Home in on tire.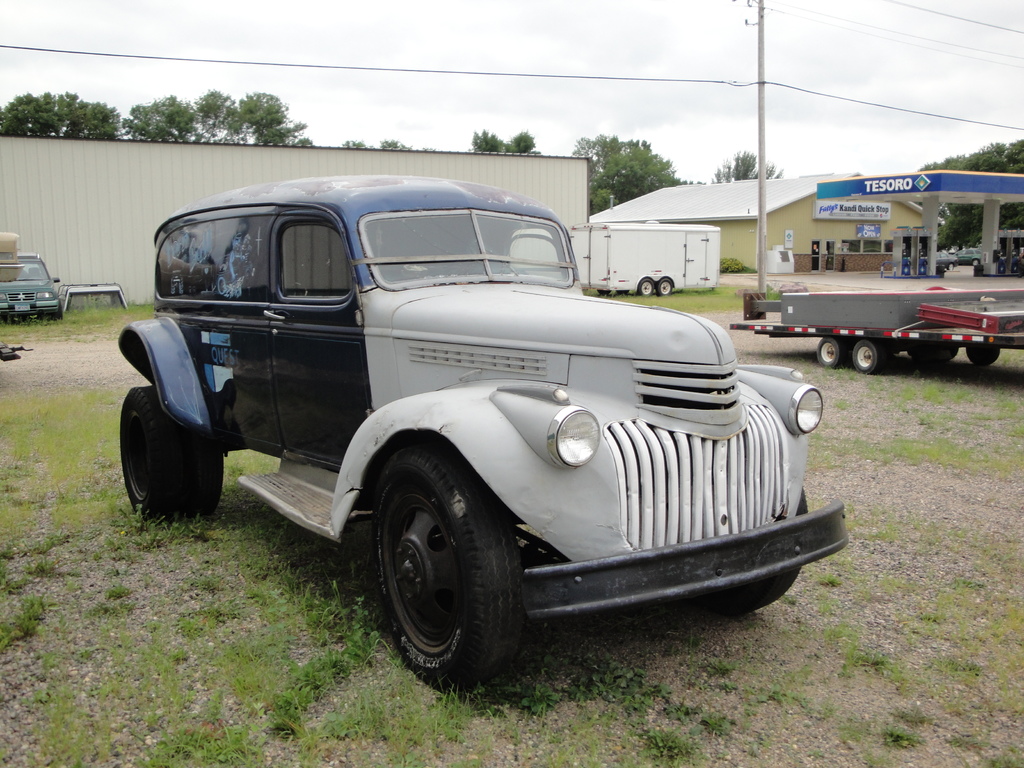
Homed in at rect(655, 277, 675, 297).
